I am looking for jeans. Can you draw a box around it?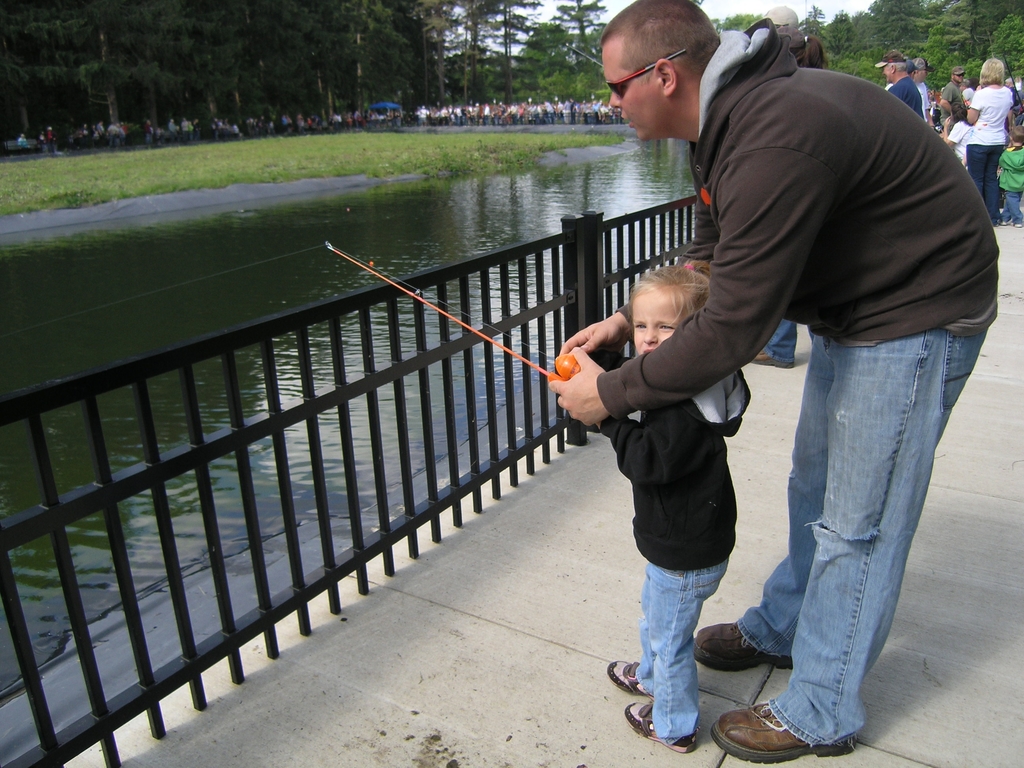
Sure, the bounding box is [742, 277, 979, 752].
